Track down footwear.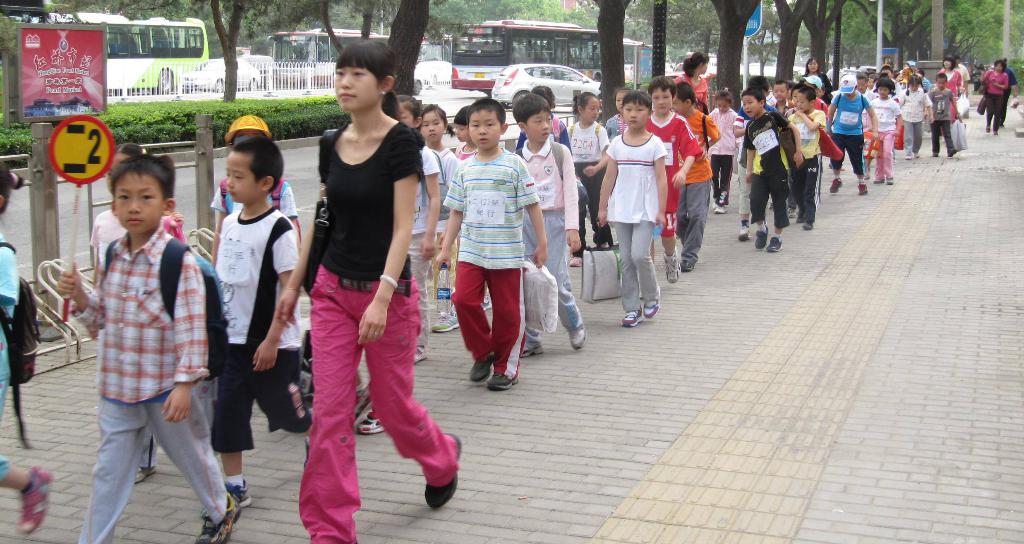
Tracked to box(803, 219, 814, 230).
